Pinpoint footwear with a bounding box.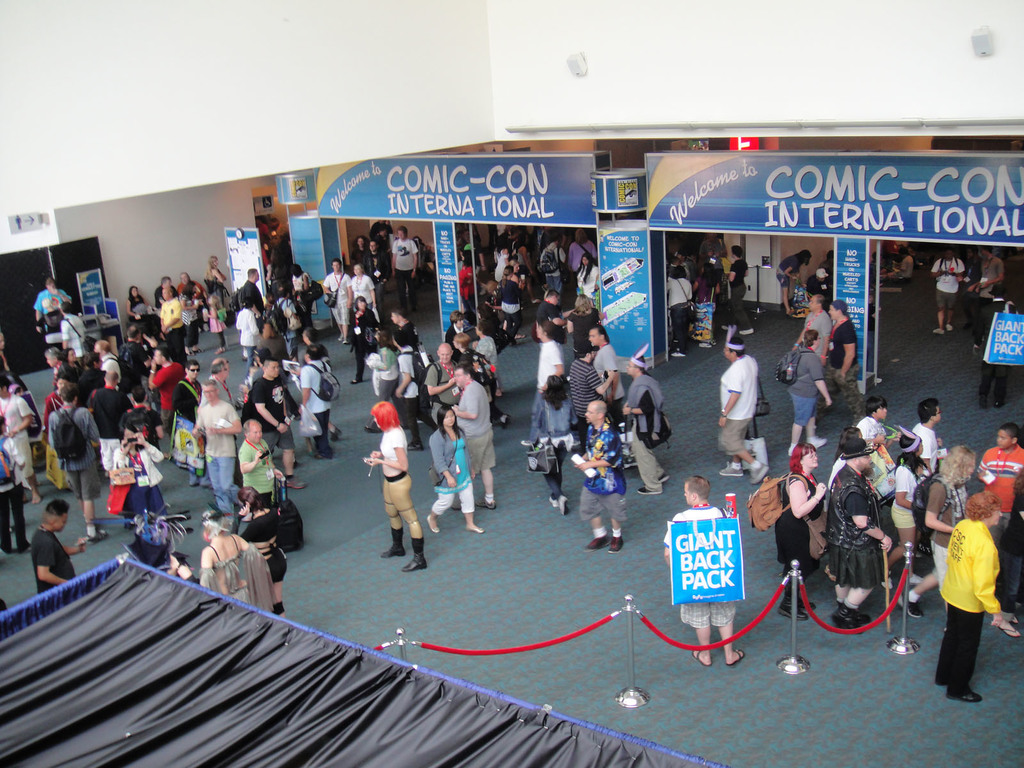
region(451, 503, 461, 509).
